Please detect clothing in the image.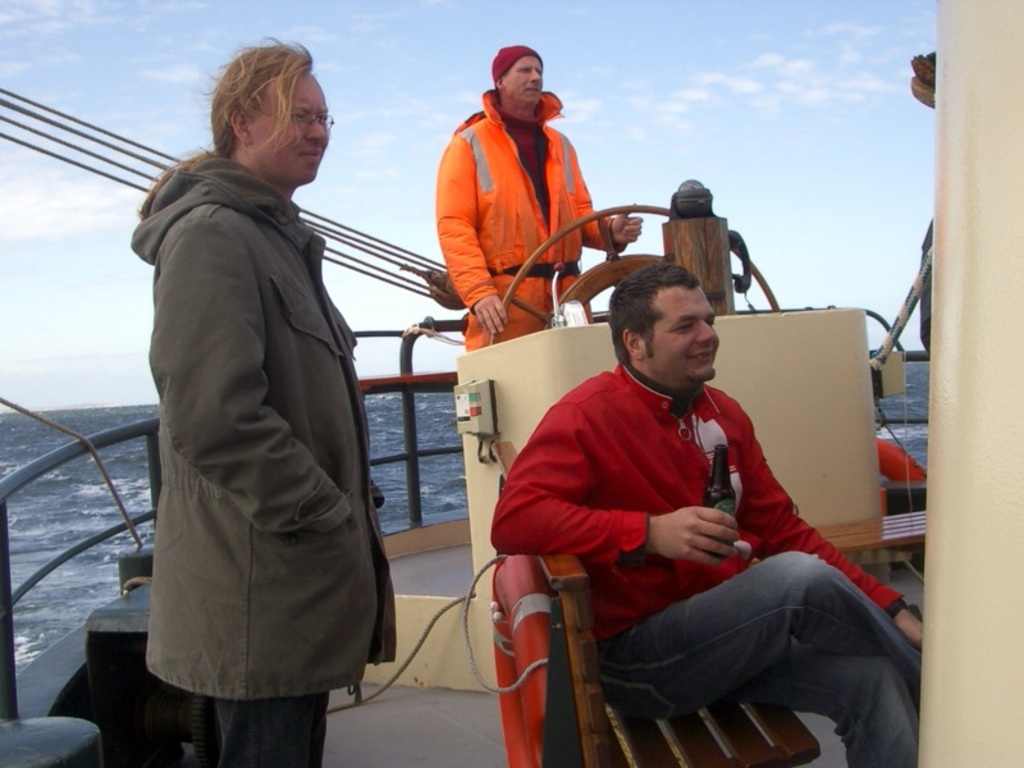
490,352,919,767.
